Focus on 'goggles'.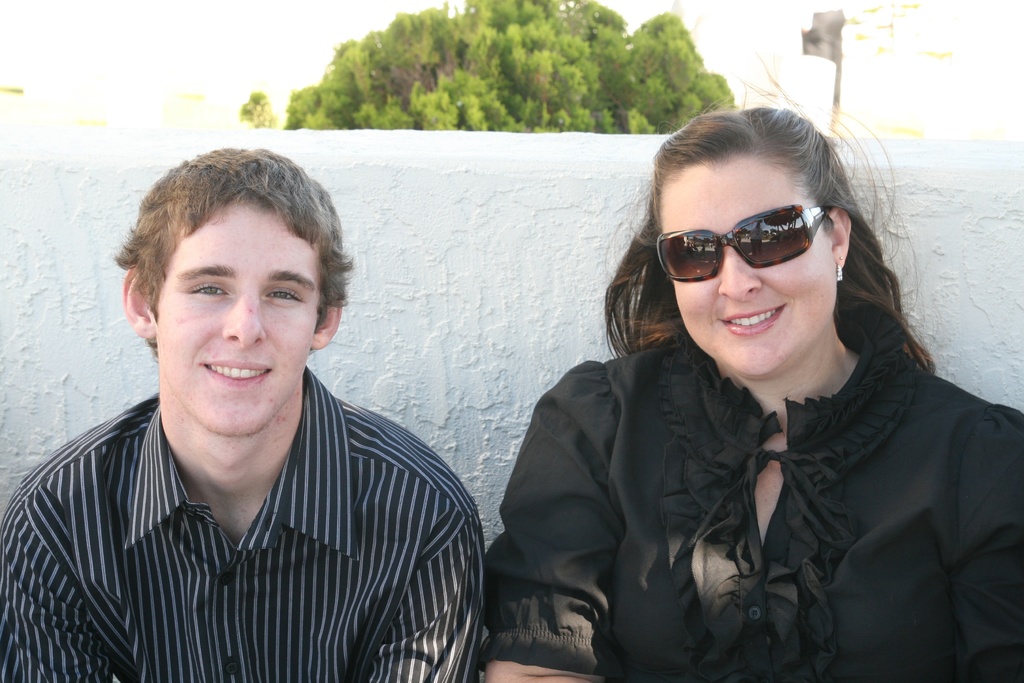
Focused at 650, 196, 849, 280.
